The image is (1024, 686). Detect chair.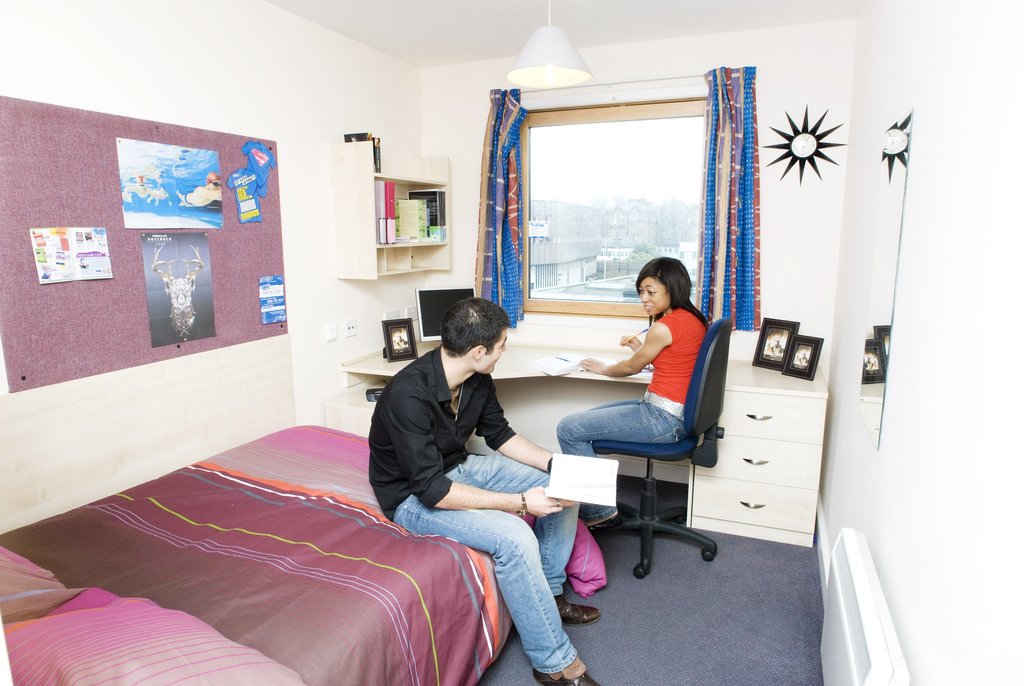
Detection: [left=563, top=341, right=721, bottom=574].
